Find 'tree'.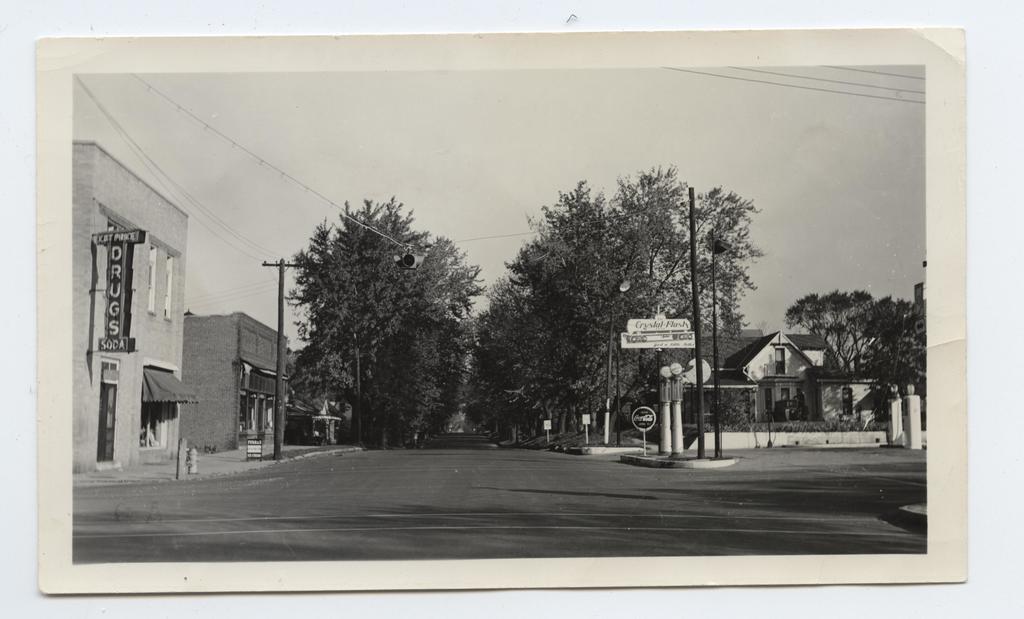
[left=791, top=287, right=880, bottom=373].
